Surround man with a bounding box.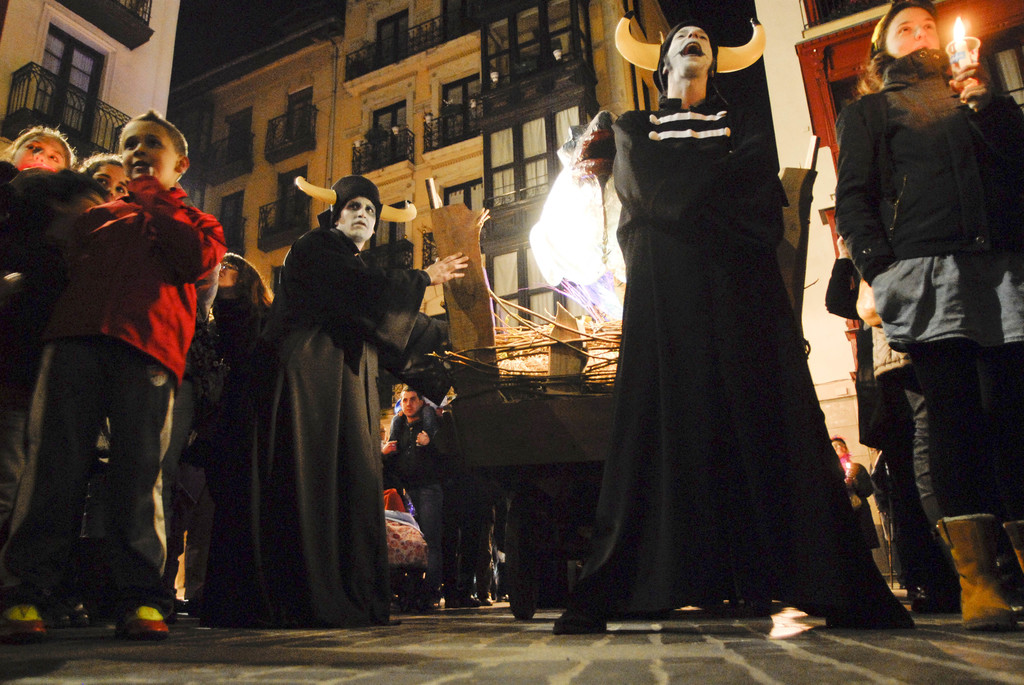
<region>381, 388, 463, 610</region>.
